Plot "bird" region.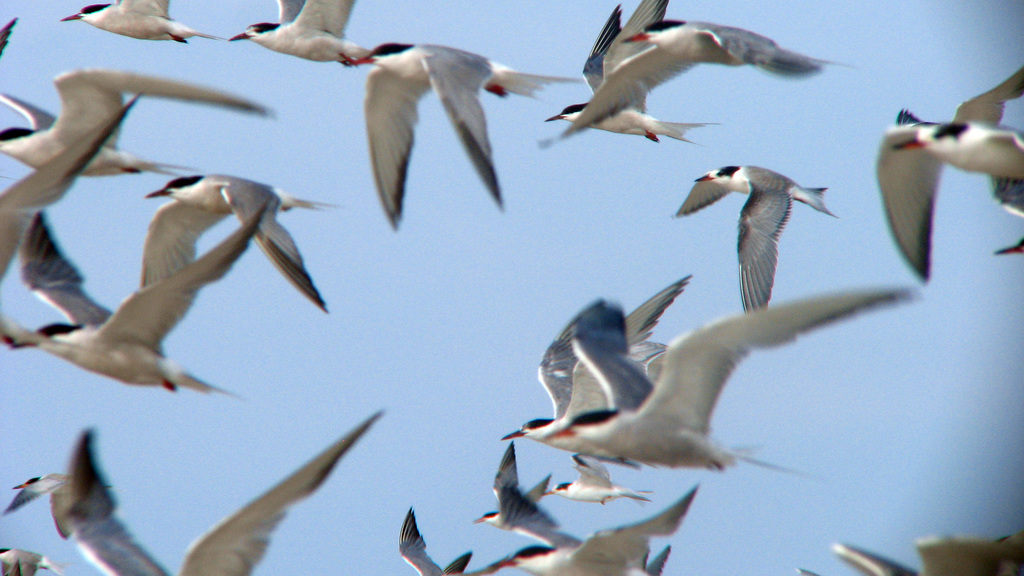
Plotted at bbox=(529, 0, 742, 152).
